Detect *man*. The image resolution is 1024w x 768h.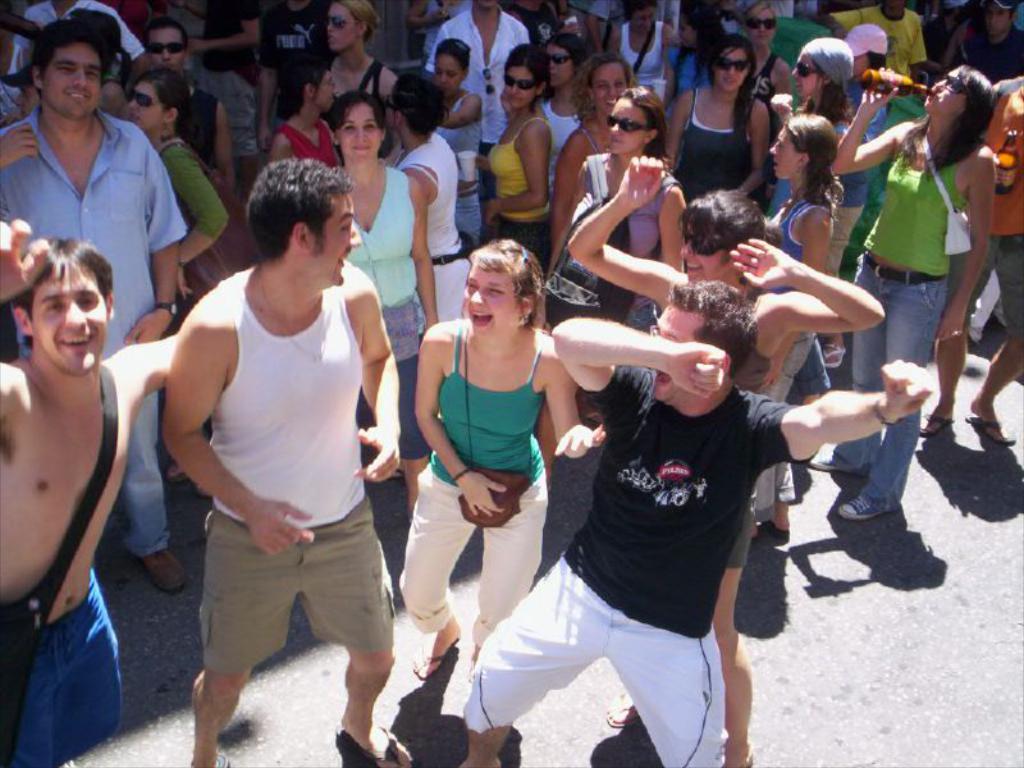
select_region(0, 22, 187, 594).
